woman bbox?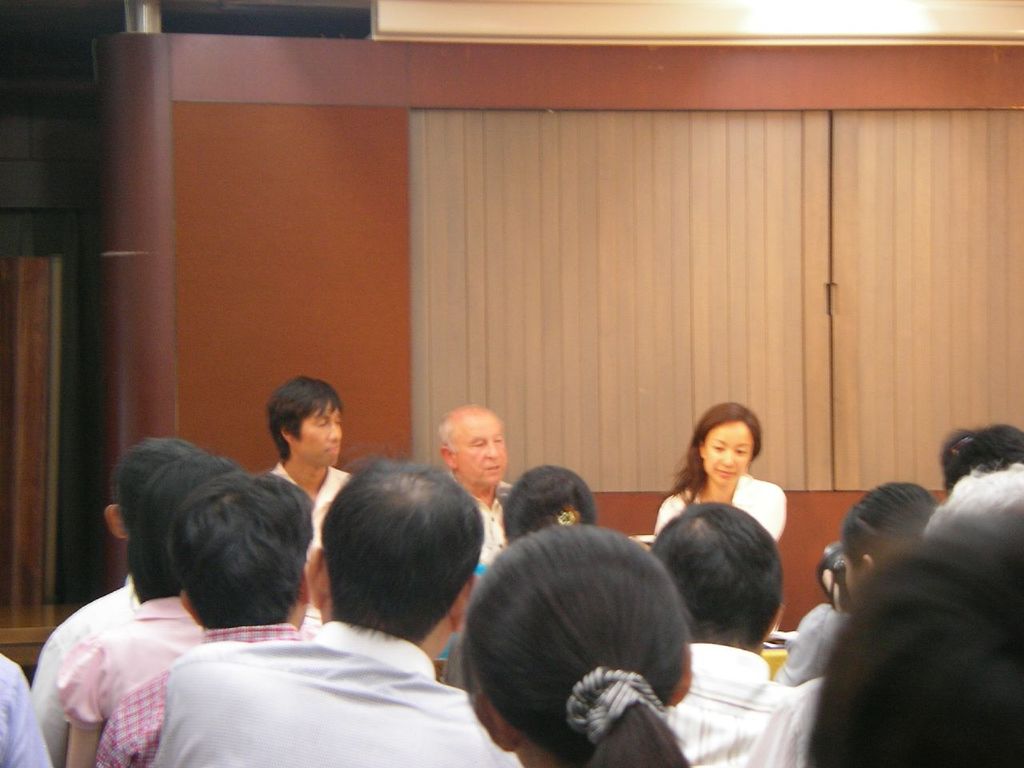
650,401,790,542
